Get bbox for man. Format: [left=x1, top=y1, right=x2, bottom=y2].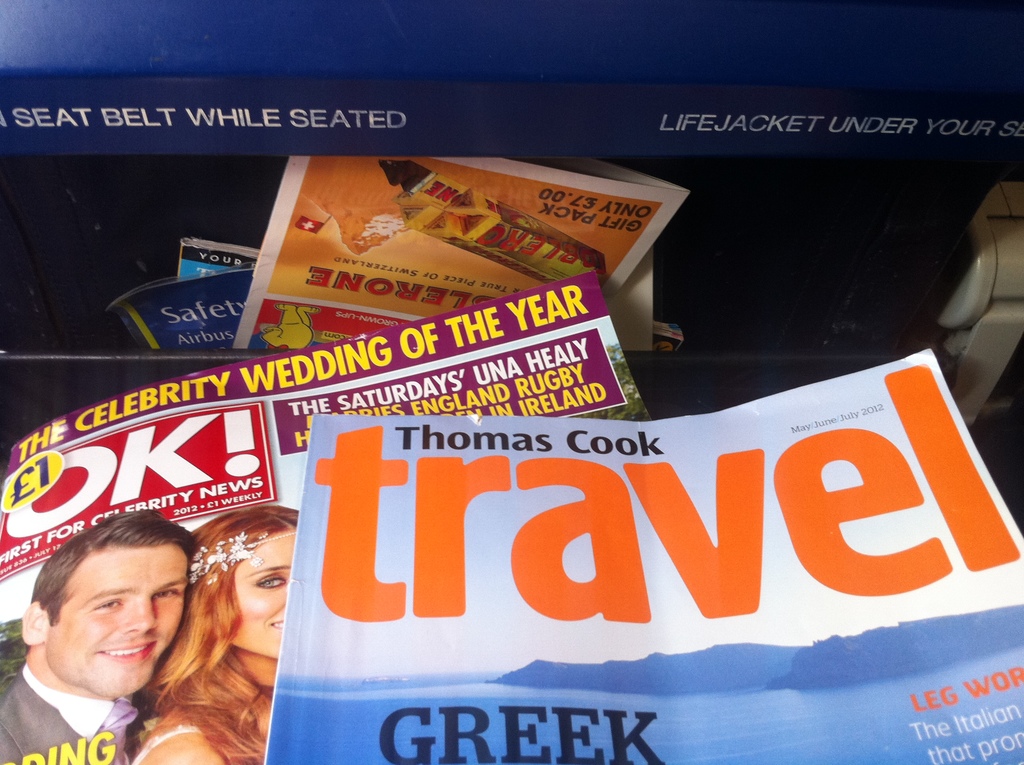
[left=0, top=506, right=202, bottom=764].
